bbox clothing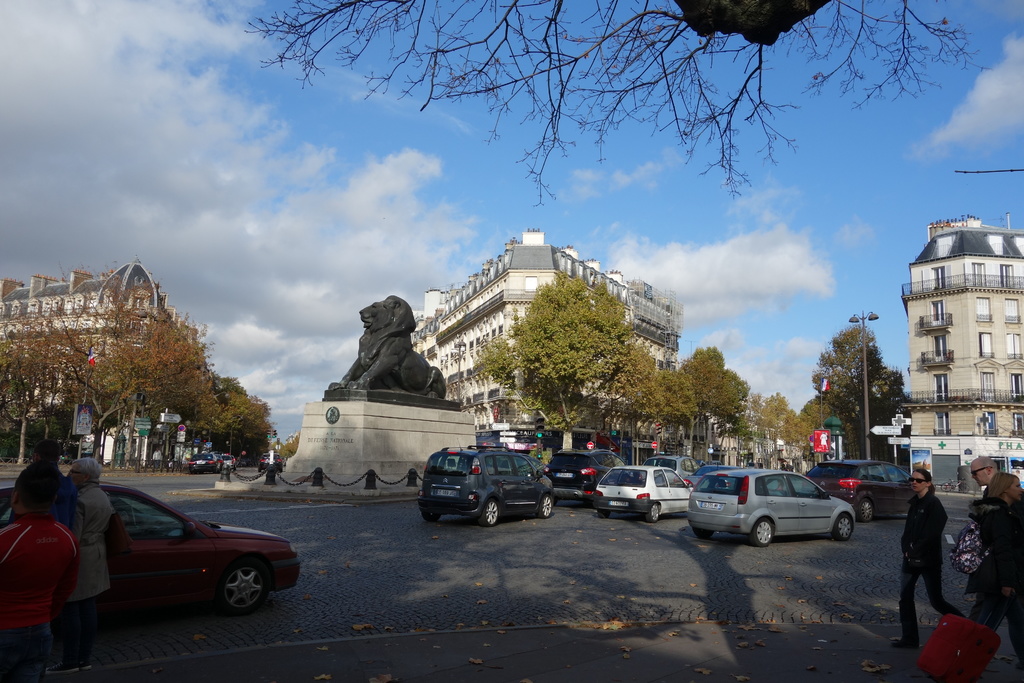
box=[50, 475, 82, 615]
